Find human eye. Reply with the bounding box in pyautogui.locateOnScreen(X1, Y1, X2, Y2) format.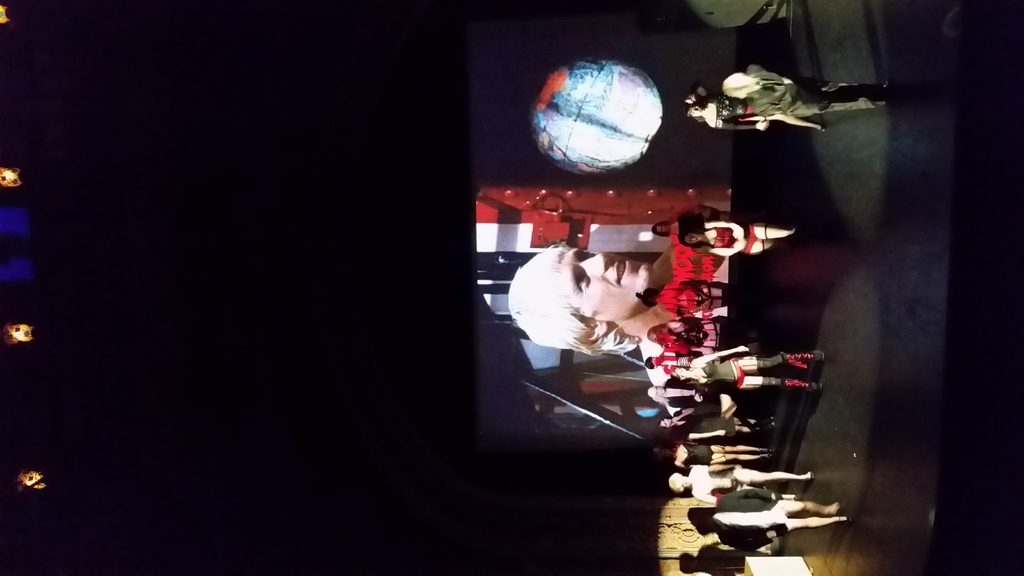
pyautogui.locateOnScreen(573, 269, 589, 293).
